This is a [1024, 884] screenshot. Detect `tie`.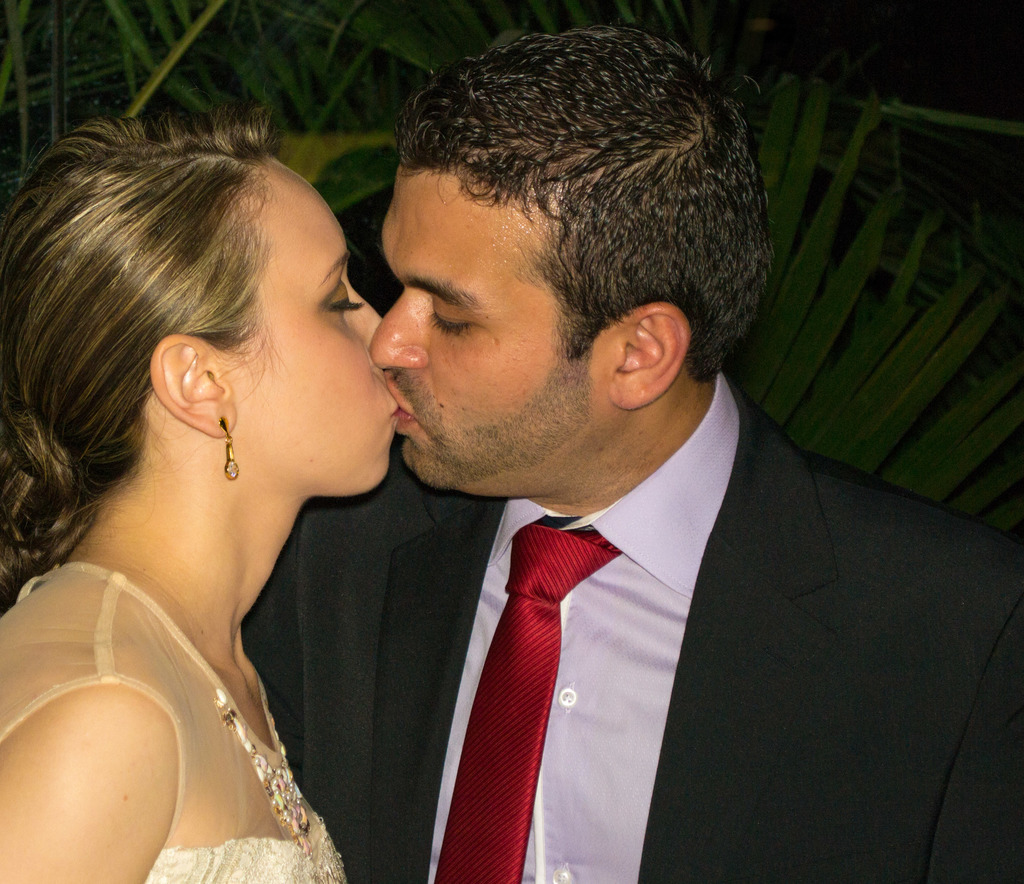
[430,519,620,883].
